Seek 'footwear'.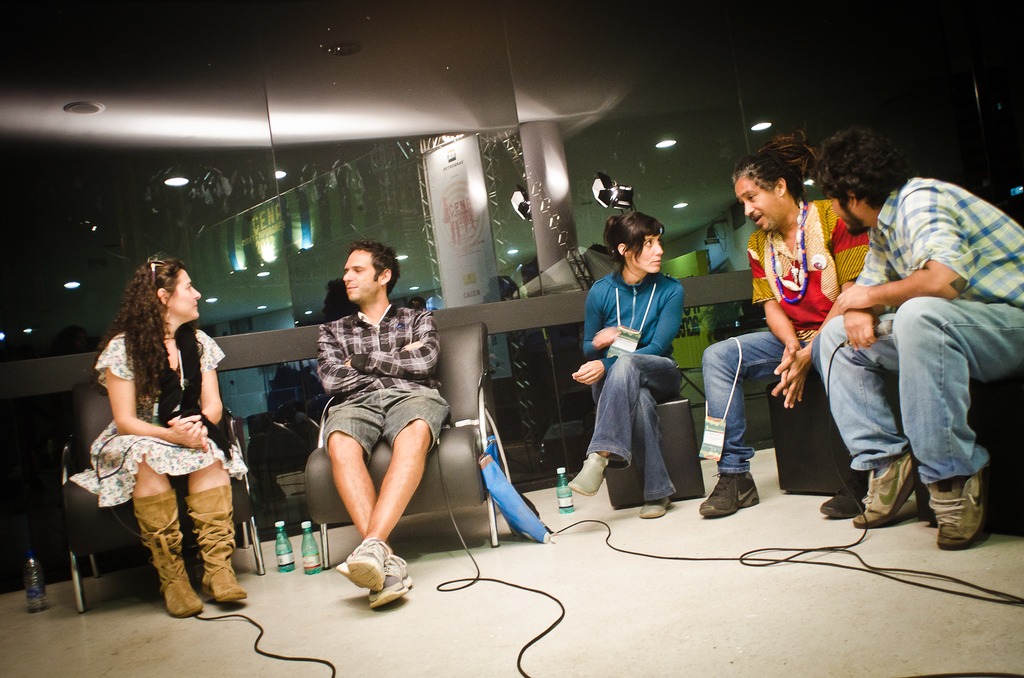
select_region(856, 446, 915, 529).
